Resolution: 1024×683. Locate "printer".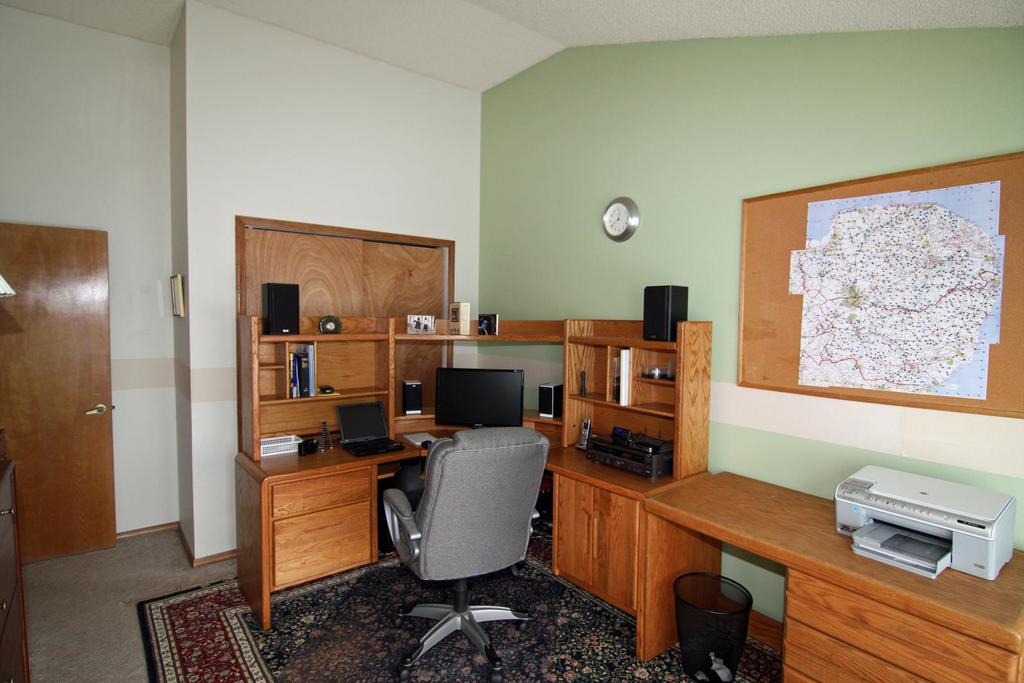
locate(836, 463, 1015, 580).
